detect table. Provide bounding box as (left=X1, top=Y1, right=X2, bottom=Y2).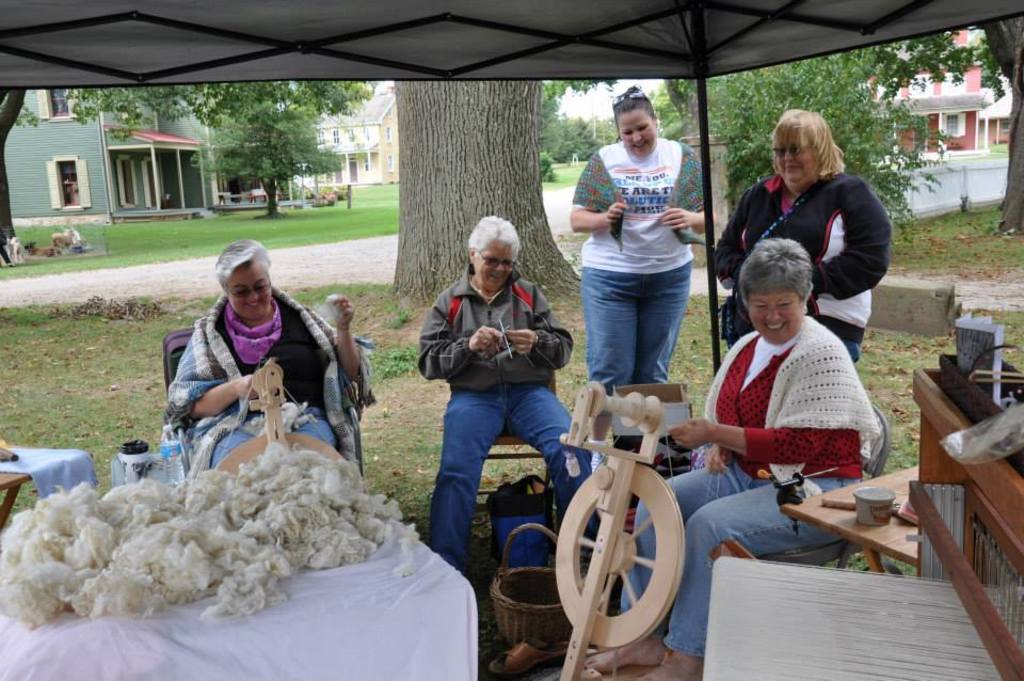
(left=0, top=518, right=478, bottom=680).
